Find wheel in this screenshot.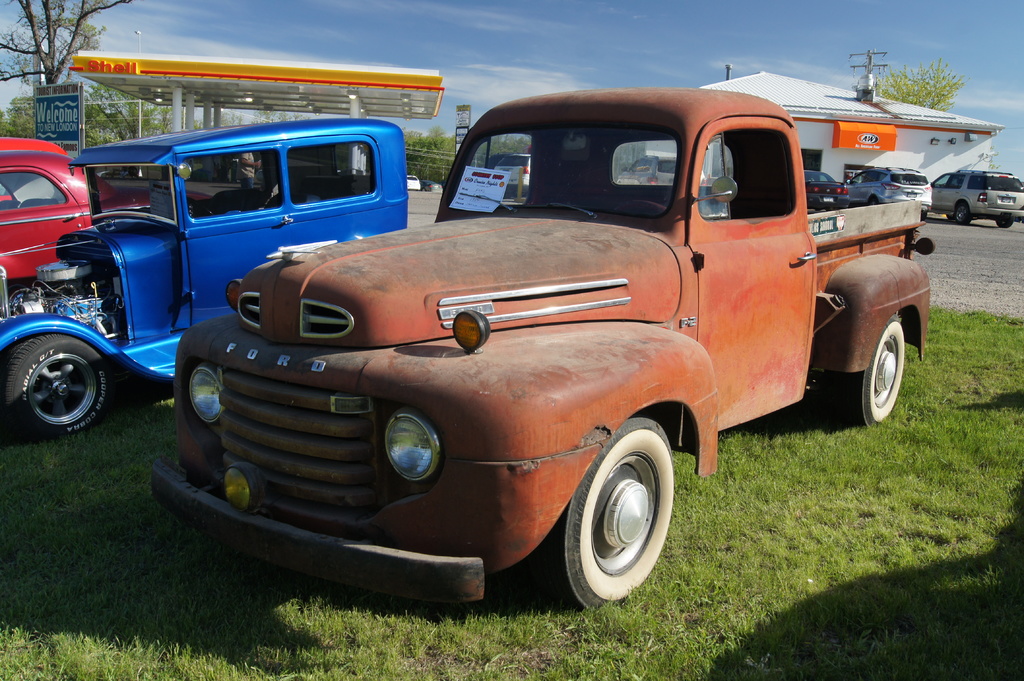
The bounding box for wheel is <box>921,211,927,221</box>.
